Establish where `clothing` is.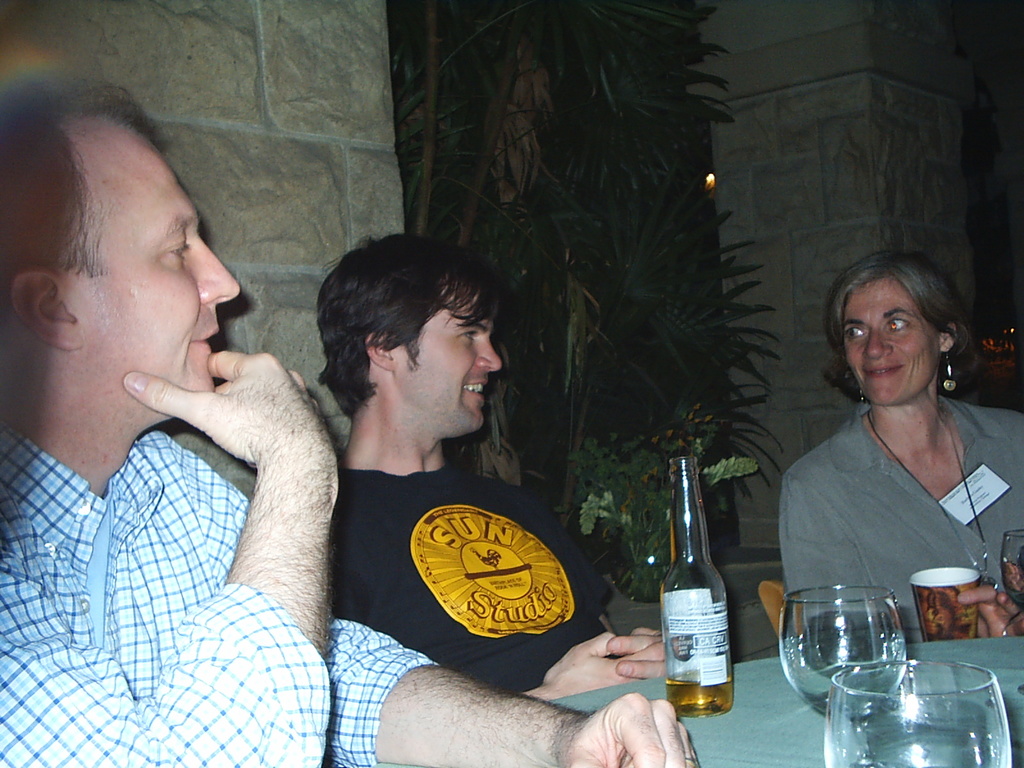
Established at [x1=780, y1=368, x2=1011, y2=639].
